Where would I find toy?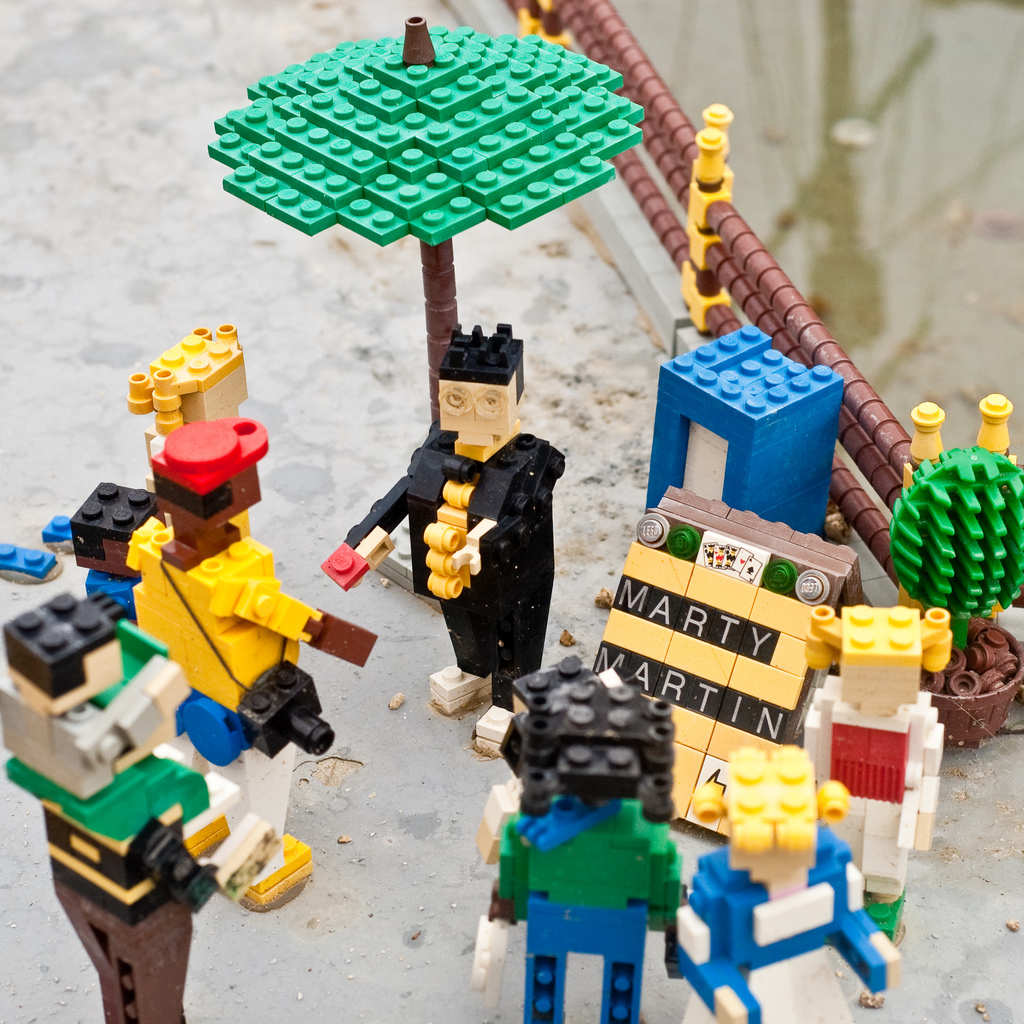
At [318, 320, 579, 745].
